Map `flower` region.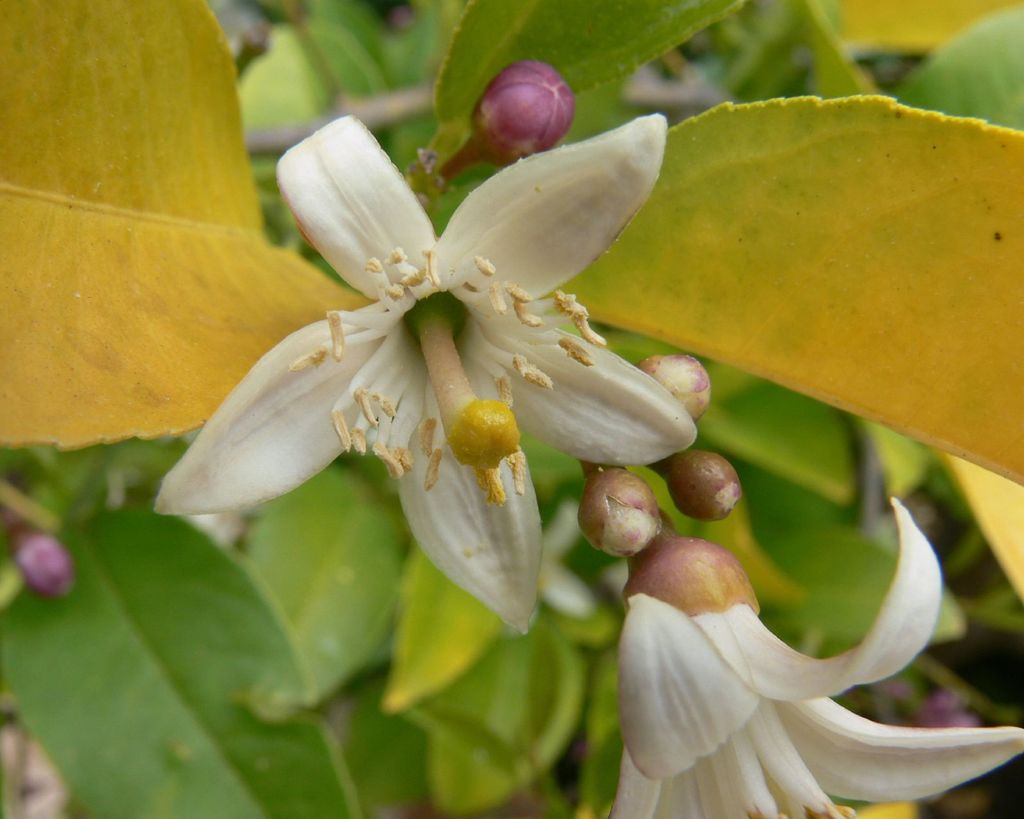
Mapped to 647 350 698 432.
